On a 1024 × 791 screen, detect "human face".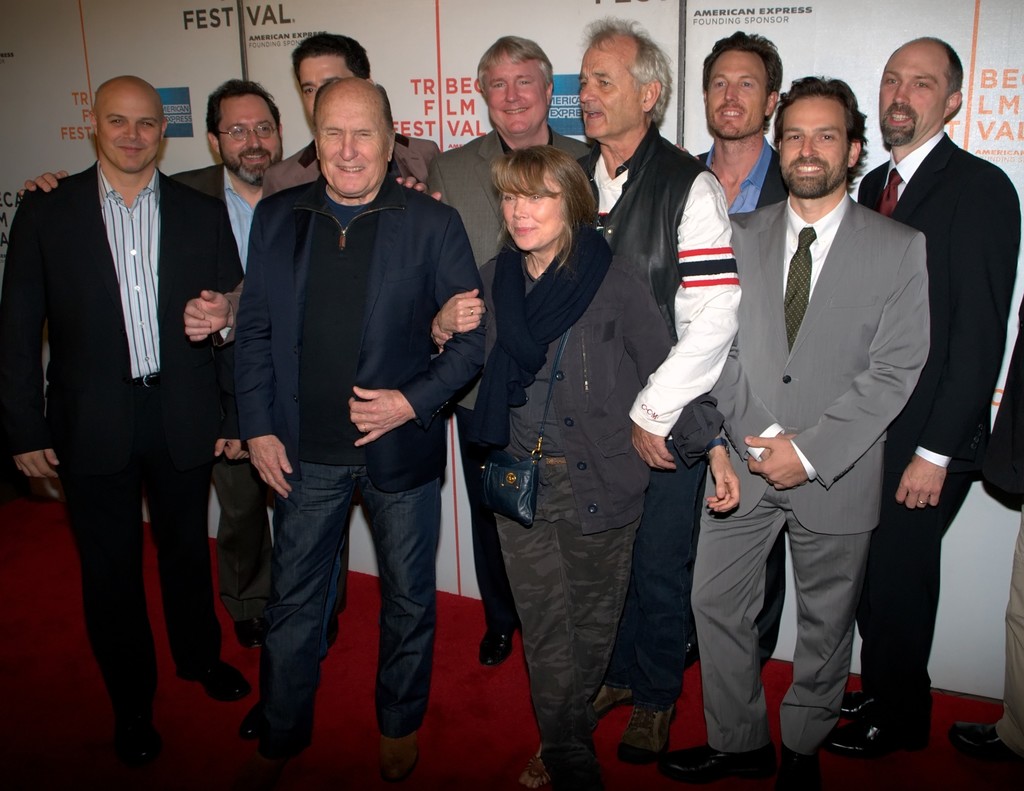
bbox=(572, 36, 640, 143).
